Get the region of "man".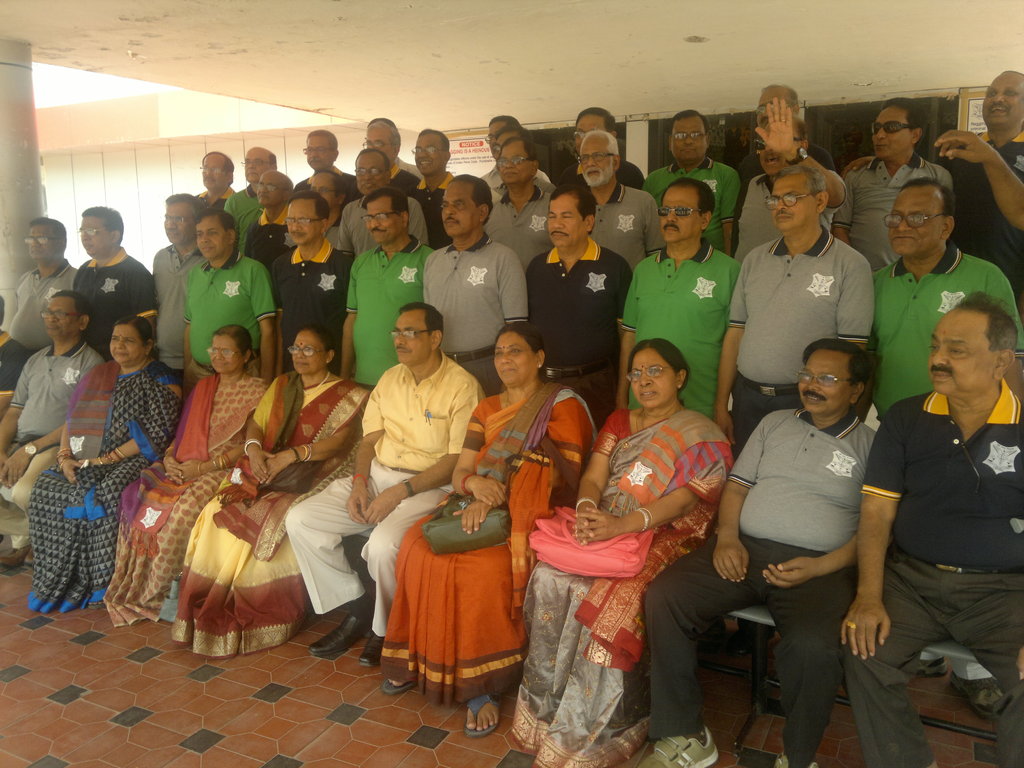
box=[545, 106, 653, 197].
